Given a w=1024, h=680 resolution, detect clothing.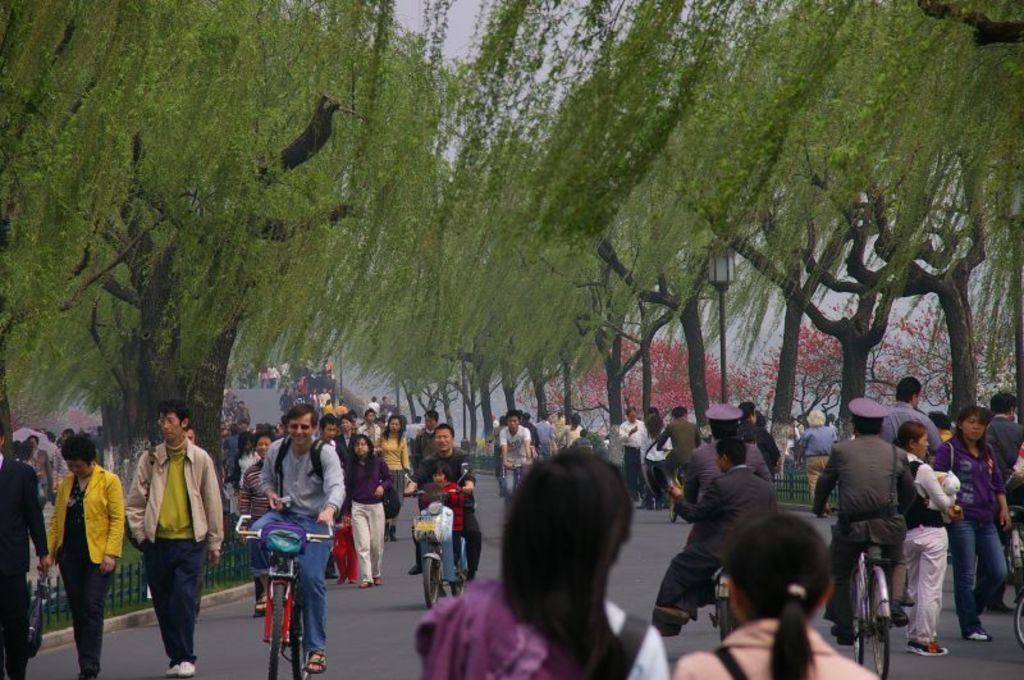
BBox(412, 443, 481, 587).
